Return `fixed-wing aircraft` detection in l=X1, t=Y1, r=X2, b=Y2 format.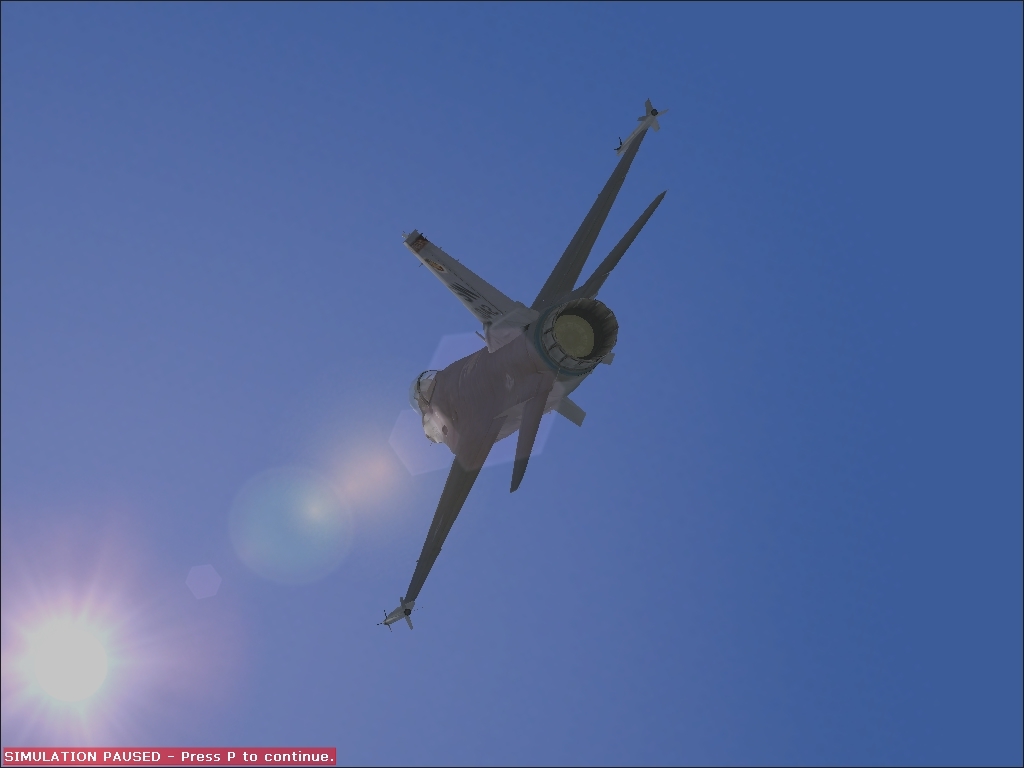
l=382, t=97, r=681, b=642.
